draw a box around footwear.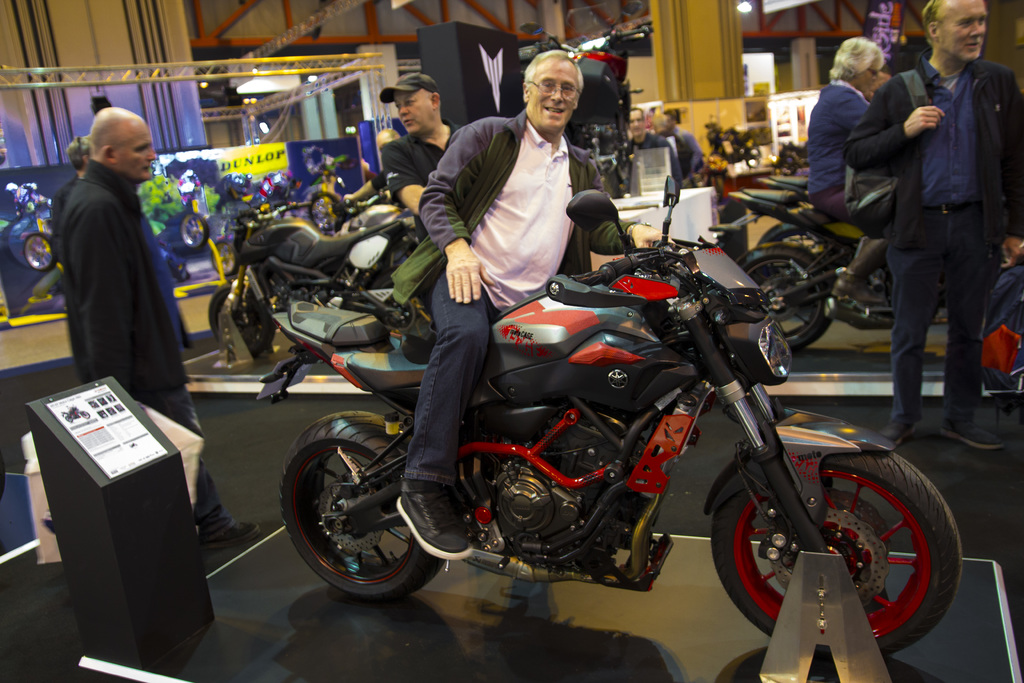
[left=832, top=239, right=884, bottom=305].
